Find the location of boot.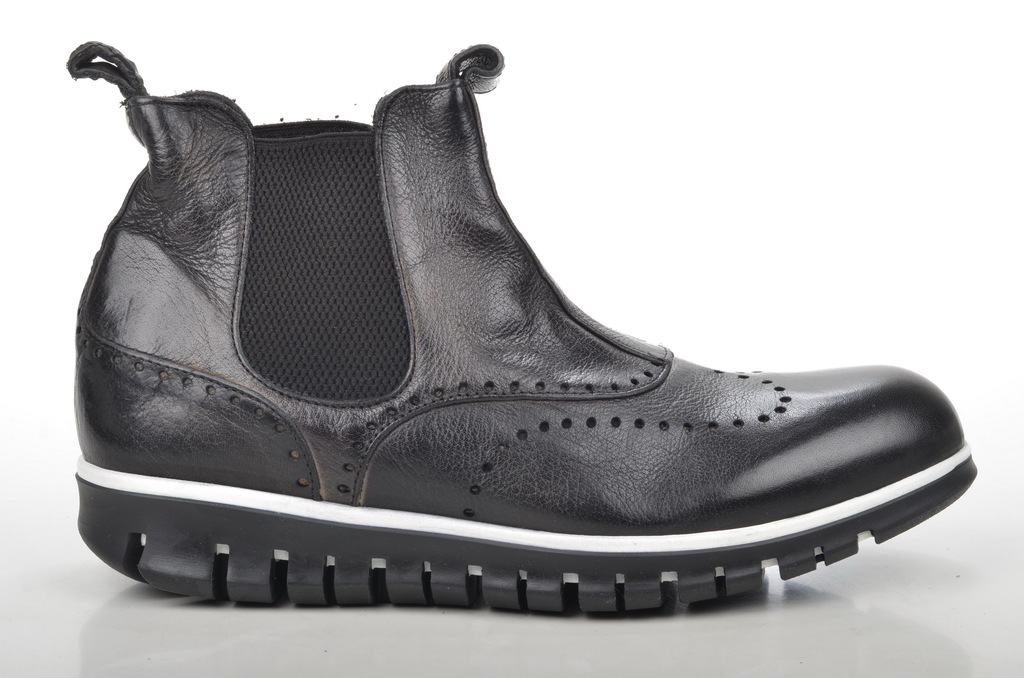
Location: detection(67, 36, 977, 613).
